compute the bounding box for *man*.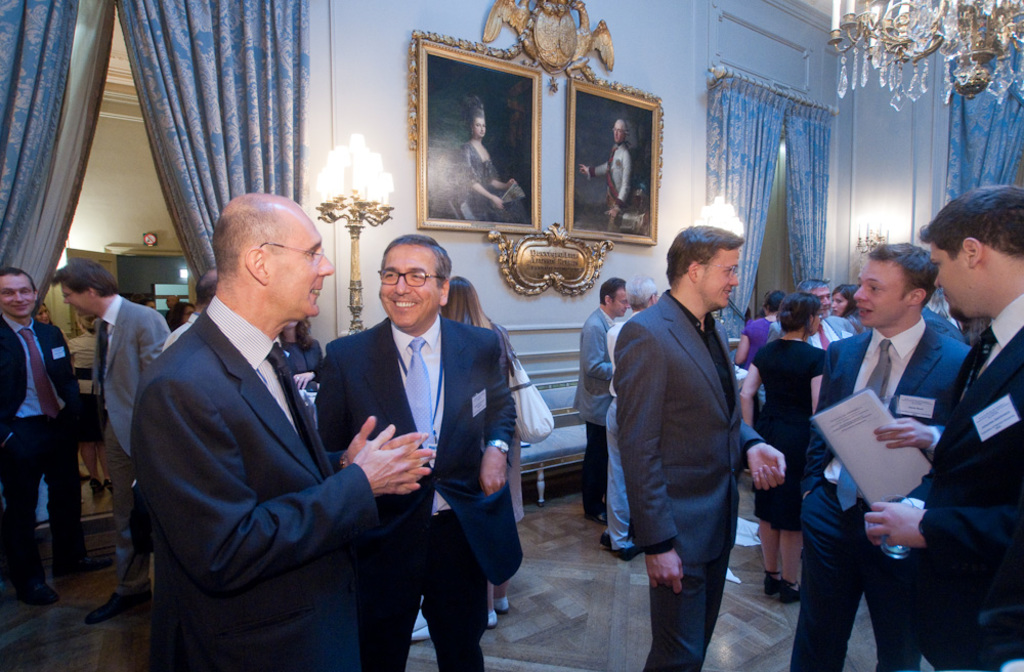
bbox(0, 267, 109, 607).
